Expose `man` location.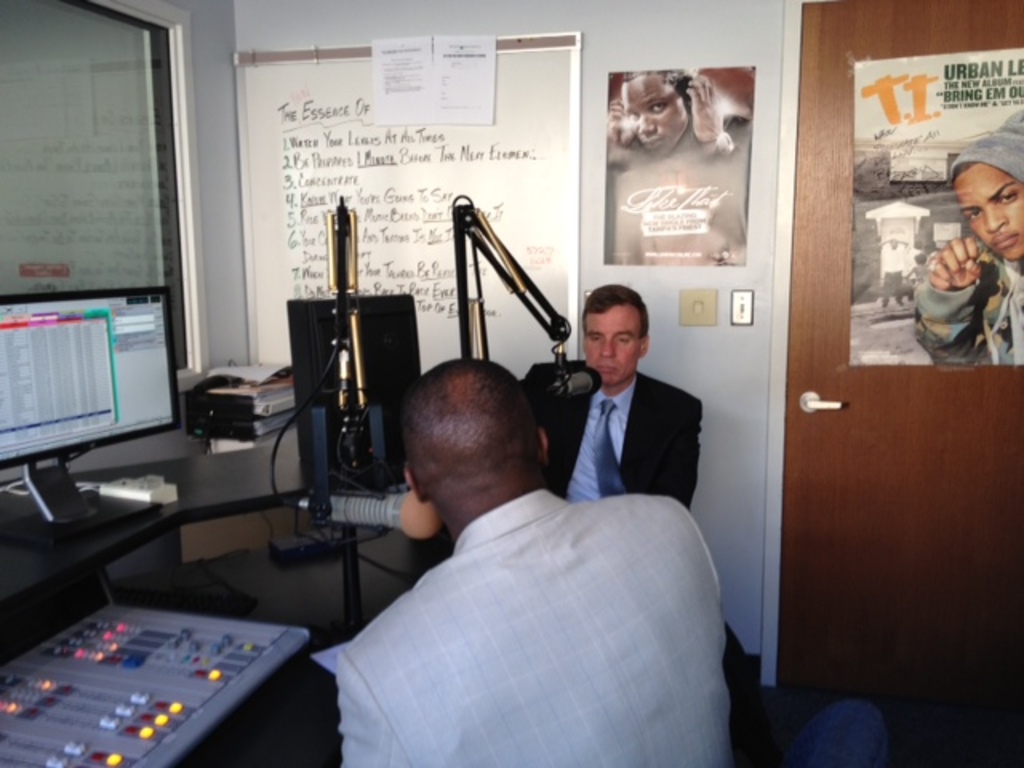
Exposed at BBox(334, 350, 739, 766).
